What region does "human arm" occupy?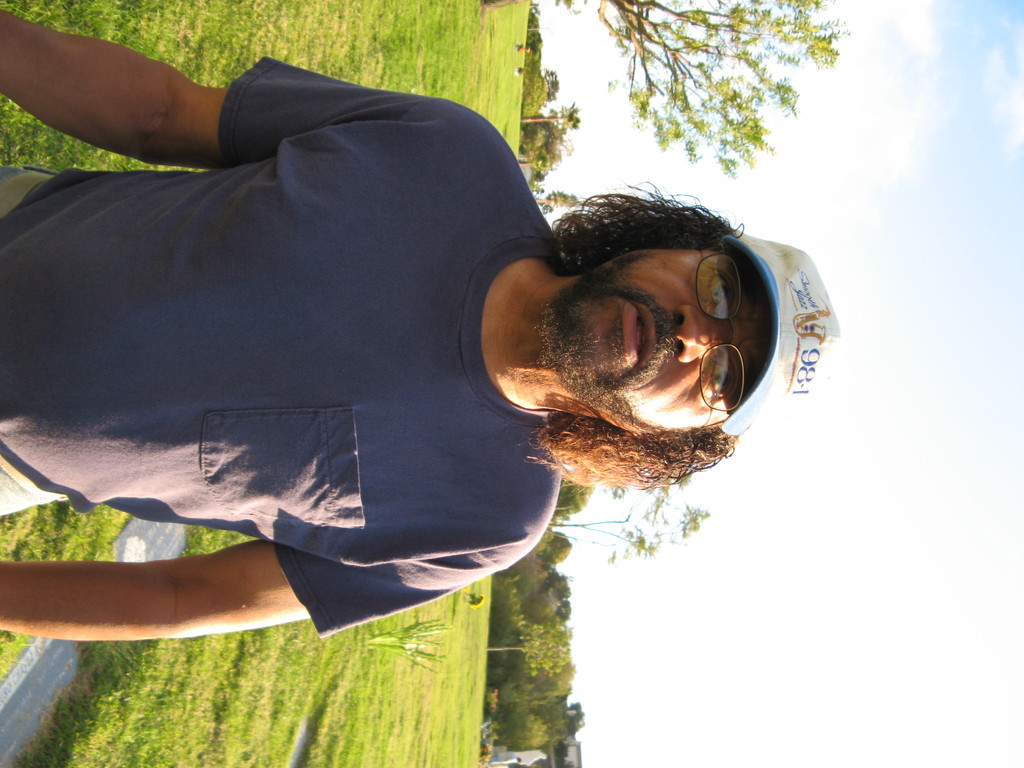
bbox(0, 2, 453, 170).
